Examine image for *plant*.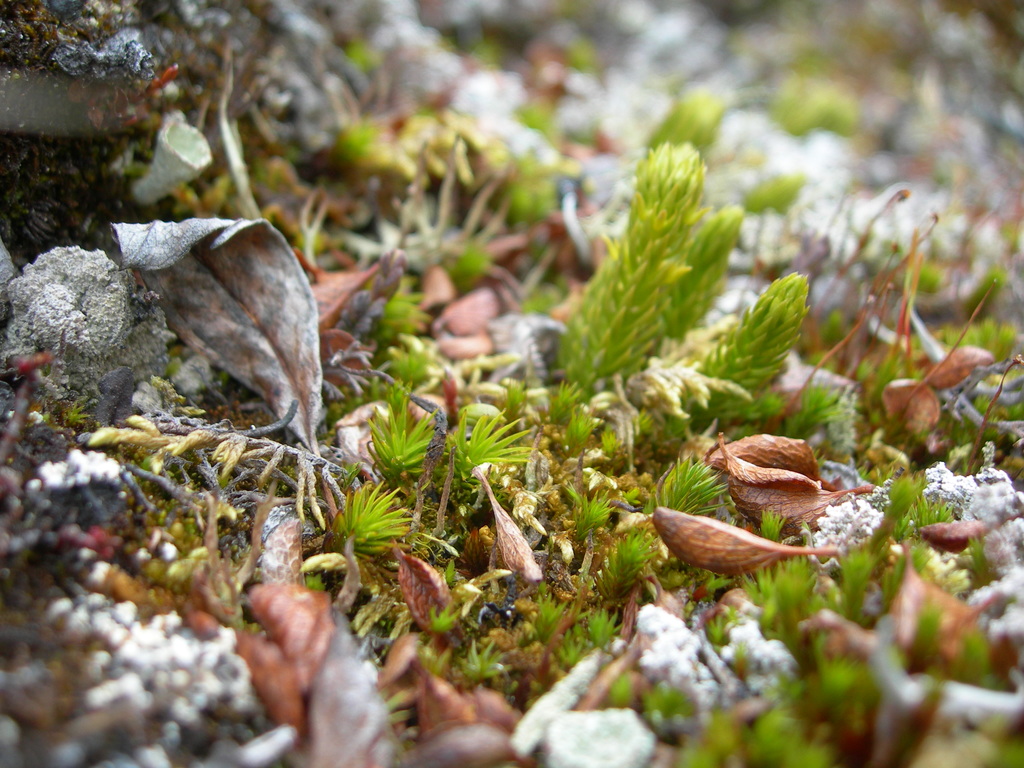
Examination result: left=346, top=472, right=428, bottom=573.
